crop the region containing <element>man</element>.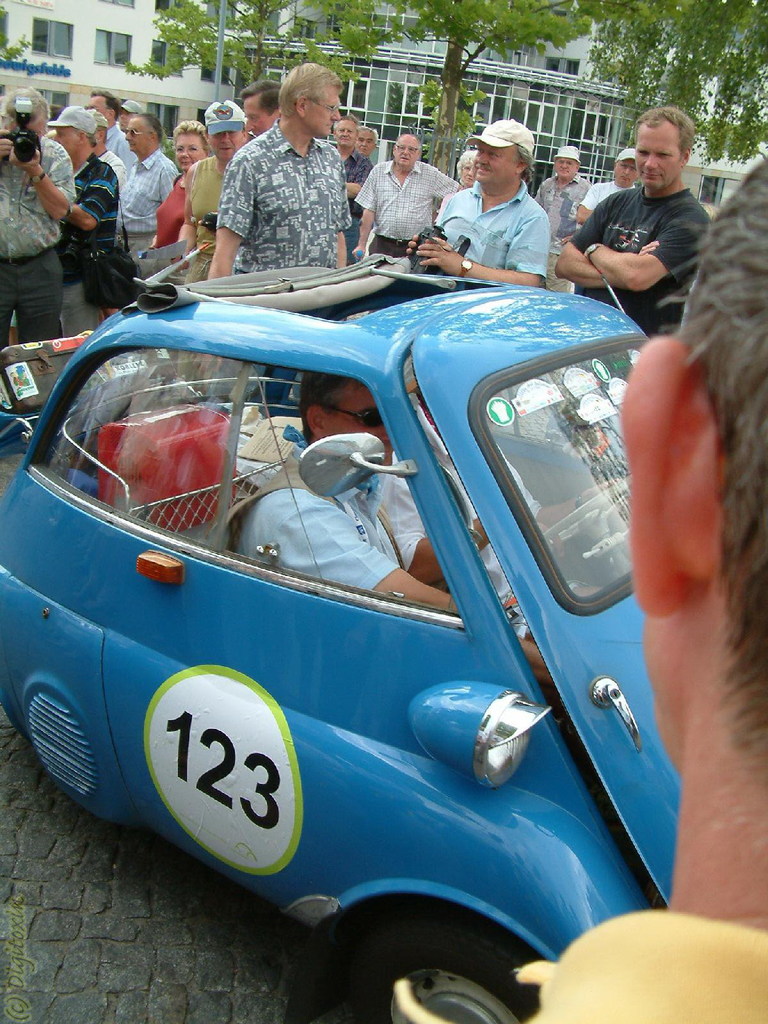
Crop region: select_region(84, 87, 133, 178).
